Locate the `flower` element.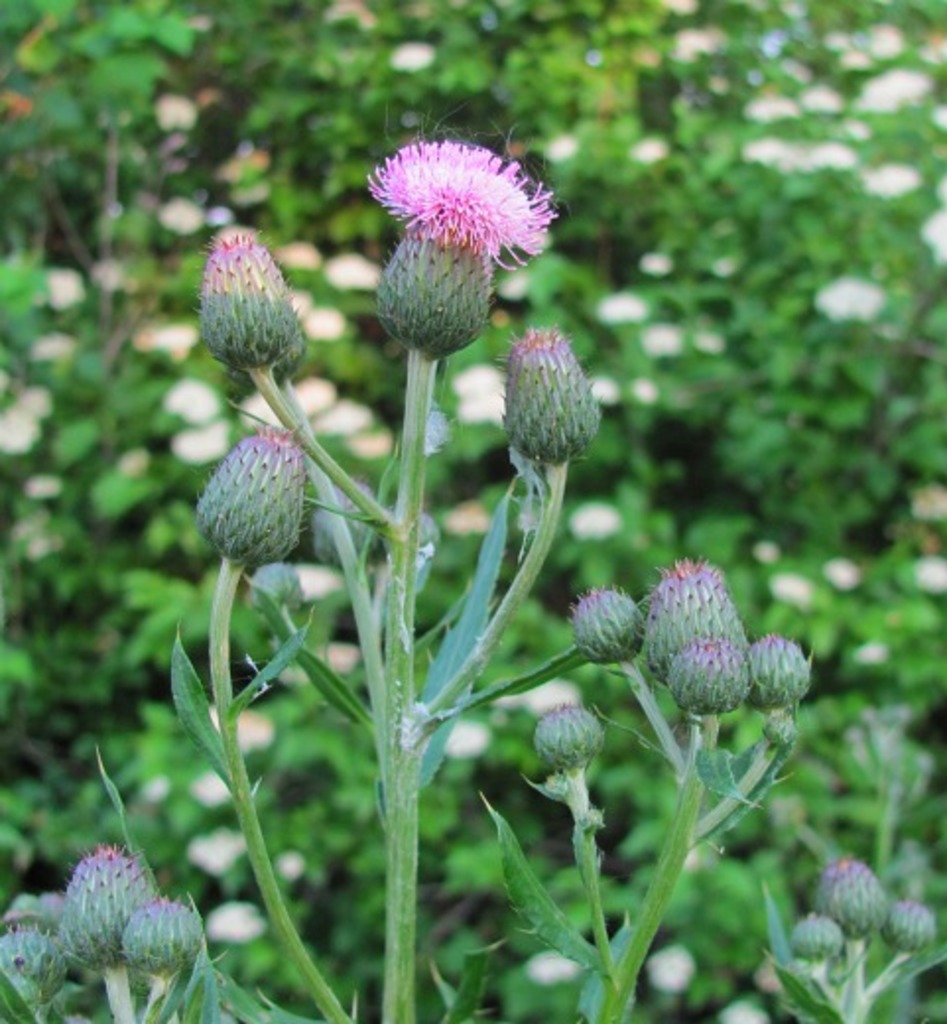
Element bbox: (644,563,750,672).
